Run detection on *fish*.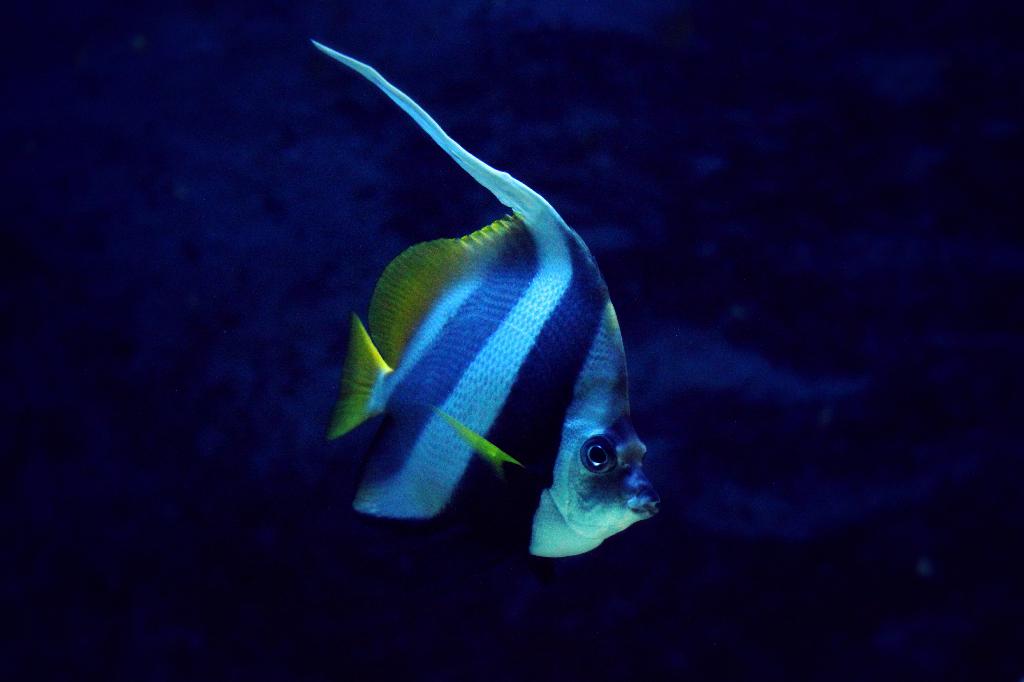
Result: {"left": 310, "top": 24, "right": 662, "bottom": 577}.
